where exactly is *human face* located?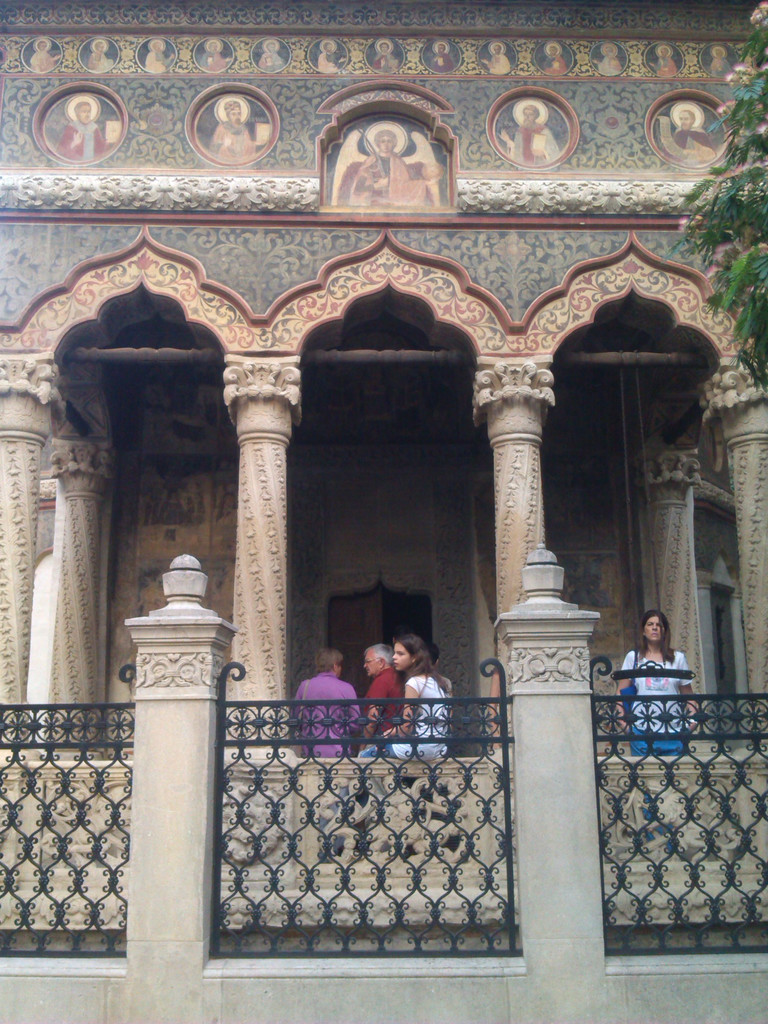
Its bounding box is crop(643, 618, 664, 644).
